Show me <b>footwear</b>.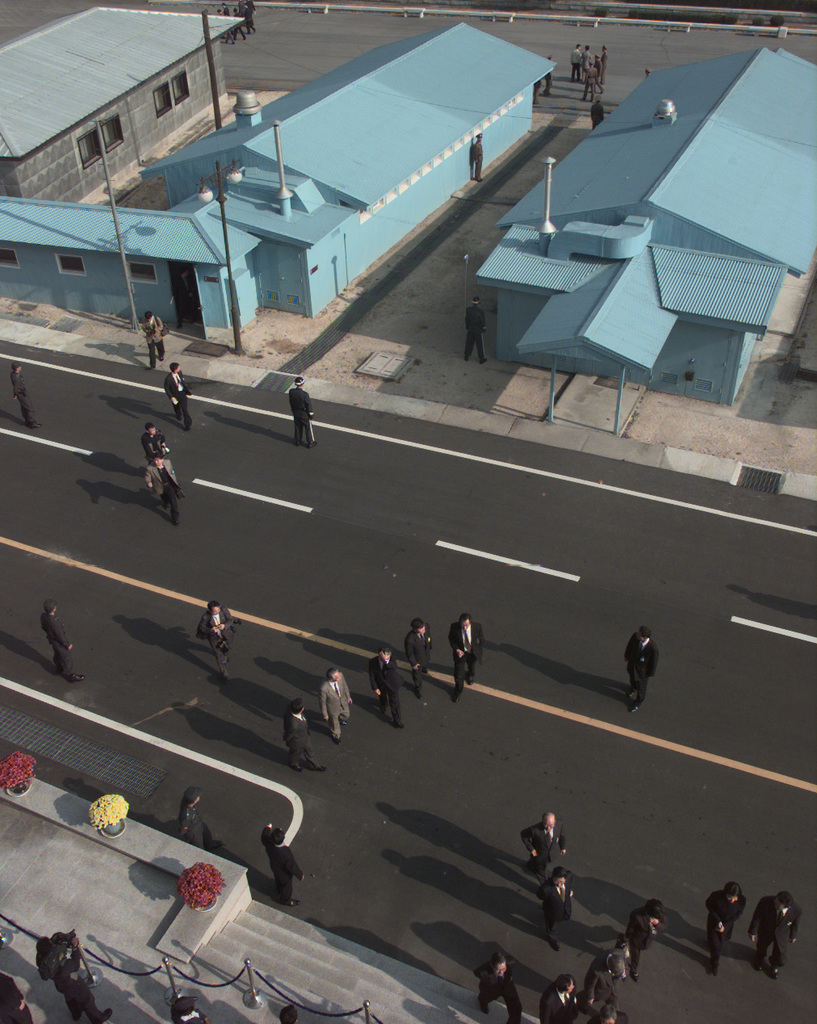
<b>footwear</b> is here: locate(221, 678, 227, 688).
